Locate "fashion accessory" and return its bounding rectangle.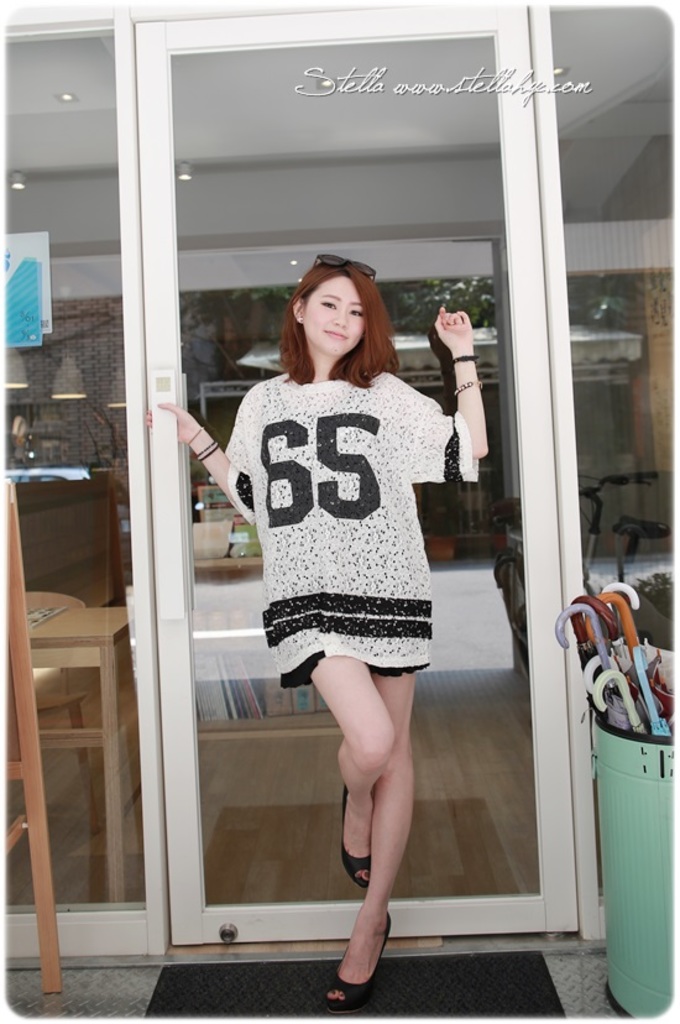
rect(183, 428, 211, 449).
